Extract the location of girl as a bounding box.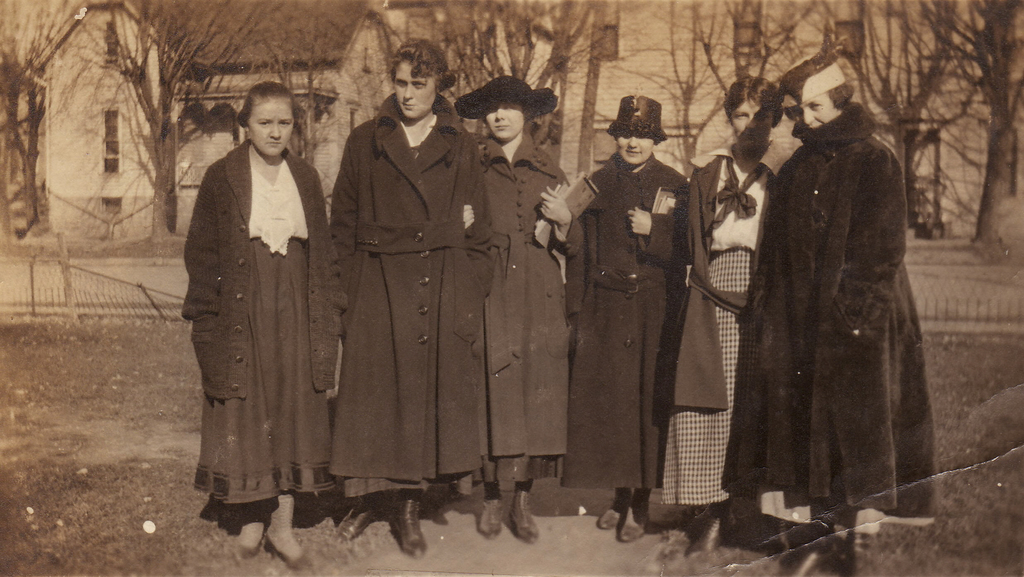
Rect(458, 73, 566, 530).
